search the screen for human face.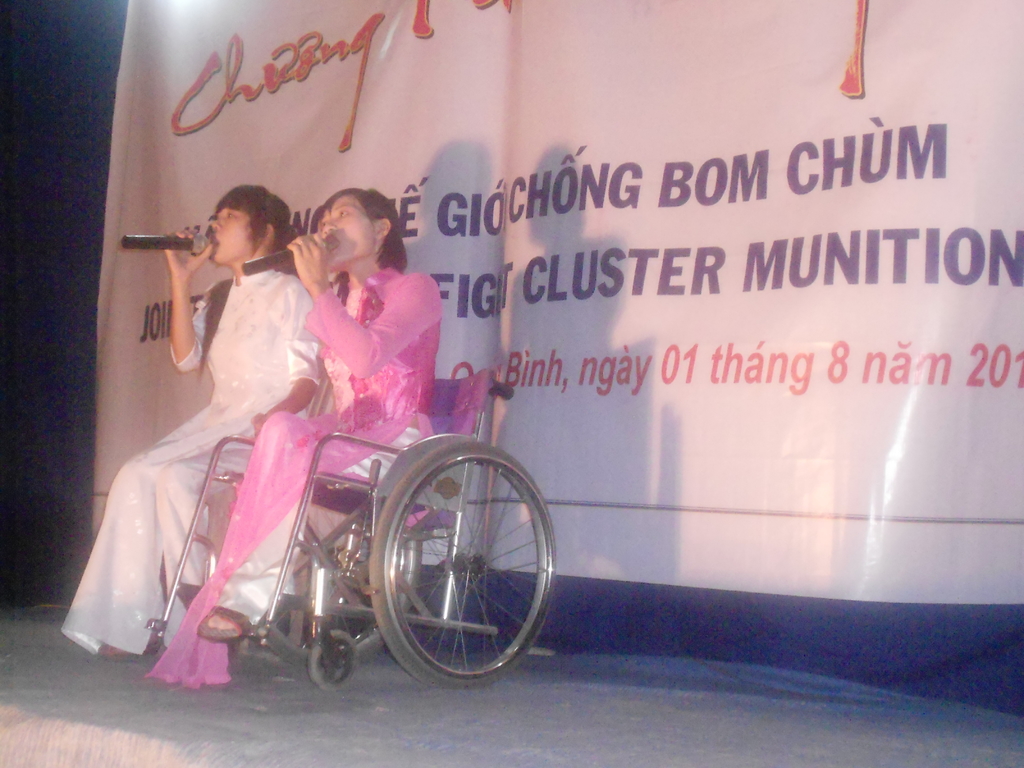
Found at (left=317, top=193, right=374, bottom=271).
